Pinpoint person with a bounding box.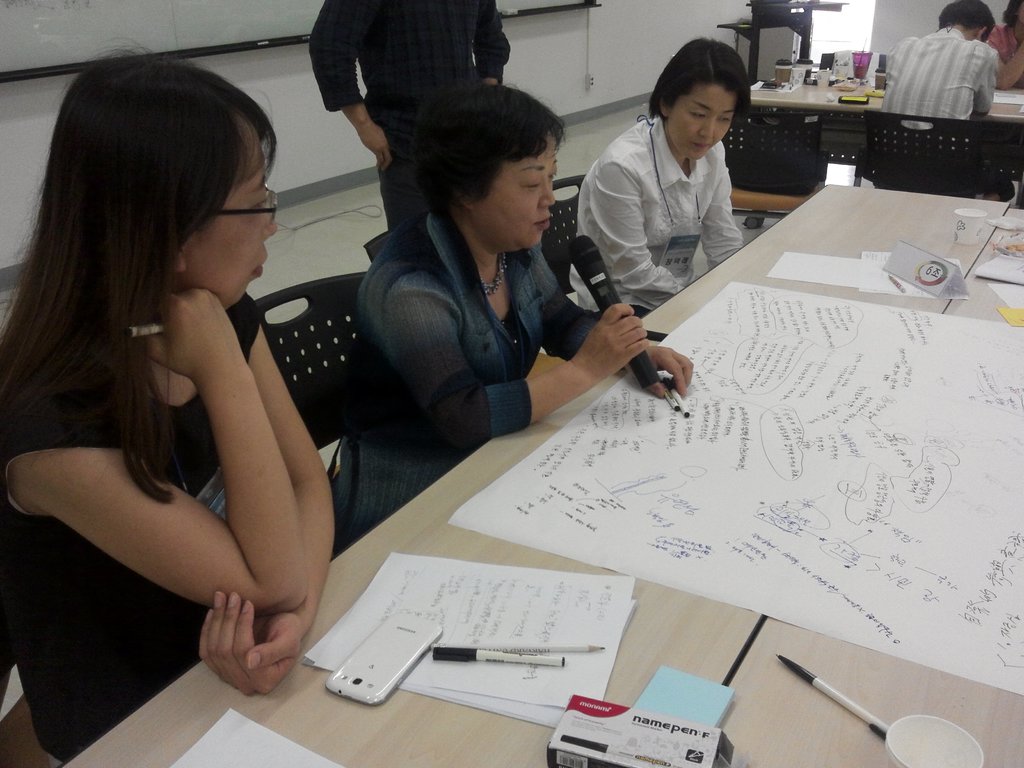
l=310, t=0, r=509, b=236.
